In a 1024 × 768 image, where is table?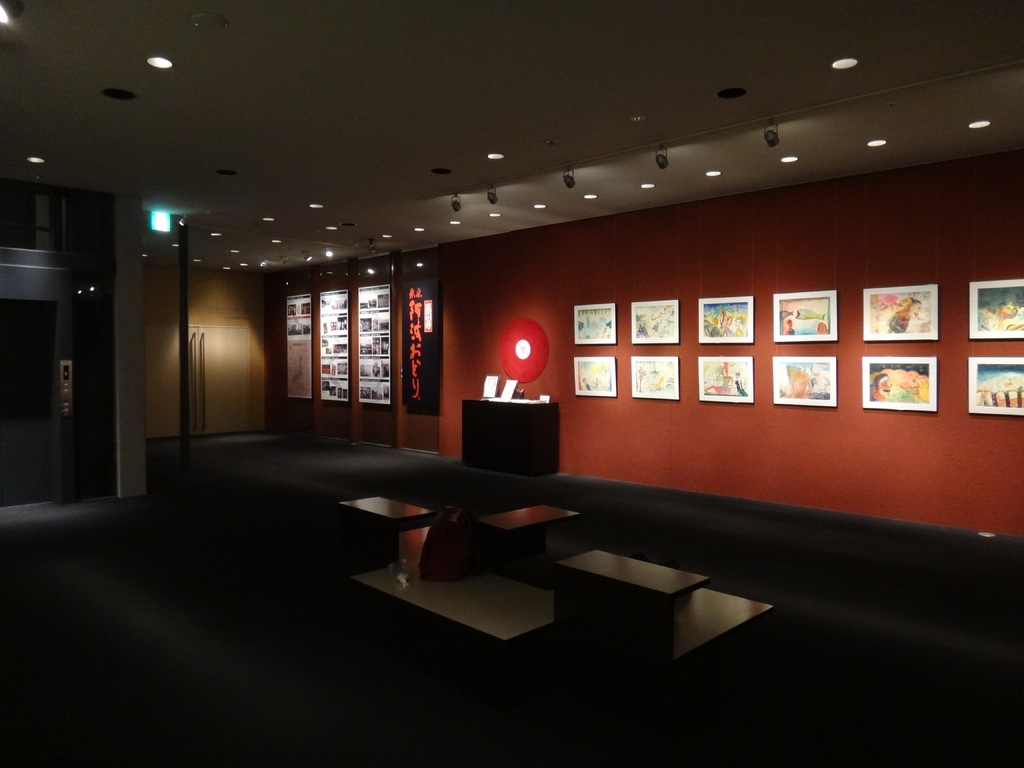
<region>458, 393, 560, 479</region>.
